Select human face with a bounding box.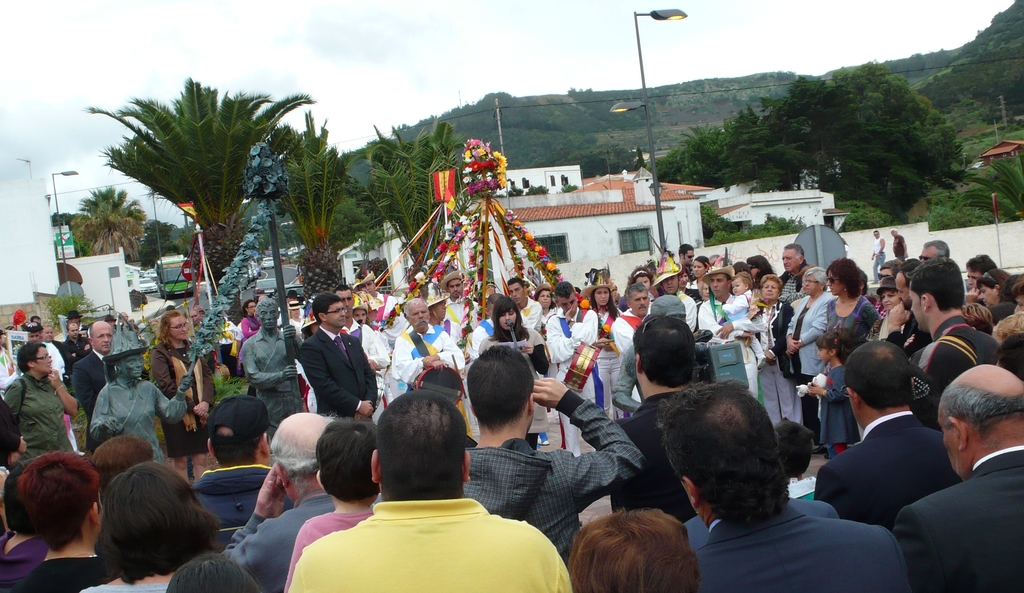
crop(509, 283, 525, 301).
